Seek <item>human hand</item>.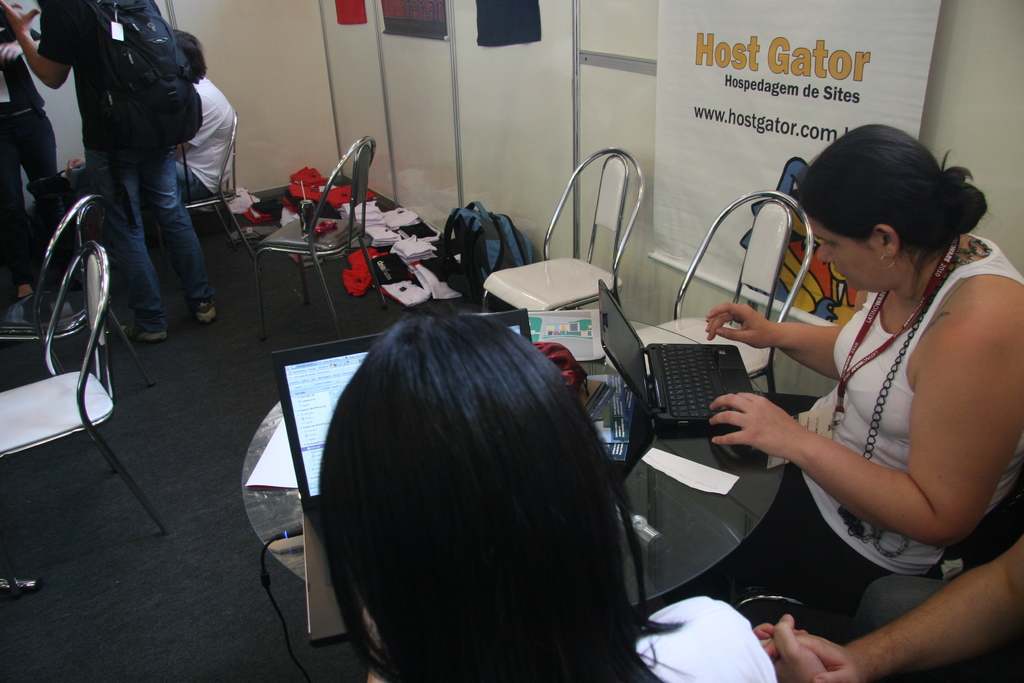
752,613,828,682.
